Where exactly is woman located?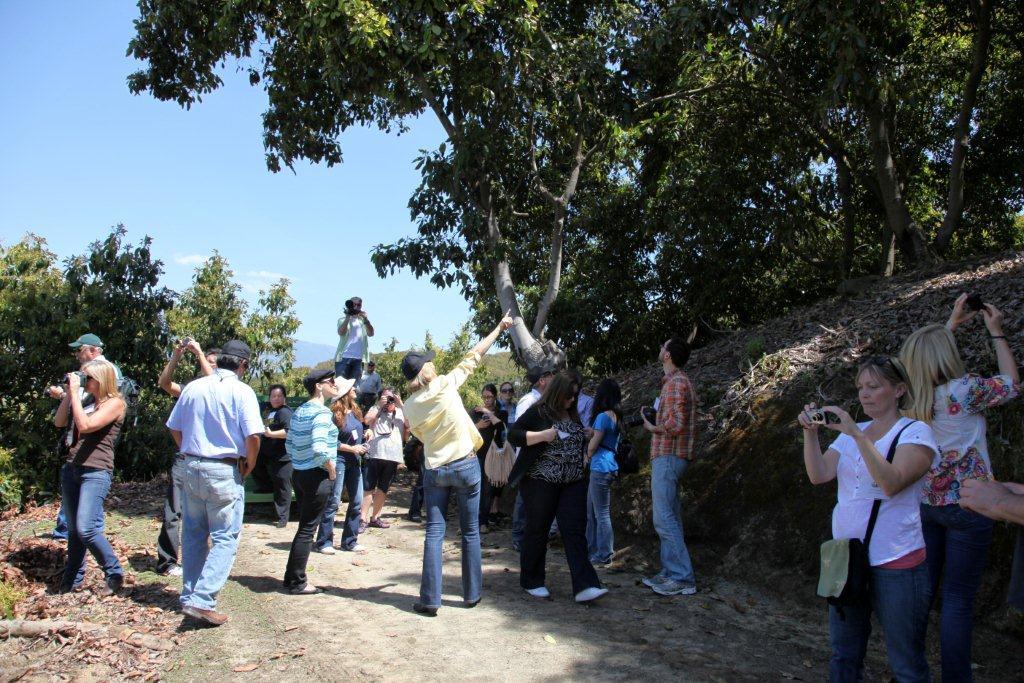
Its bounding box is <bbox>896, 296, 1023, 663</bbox>.
